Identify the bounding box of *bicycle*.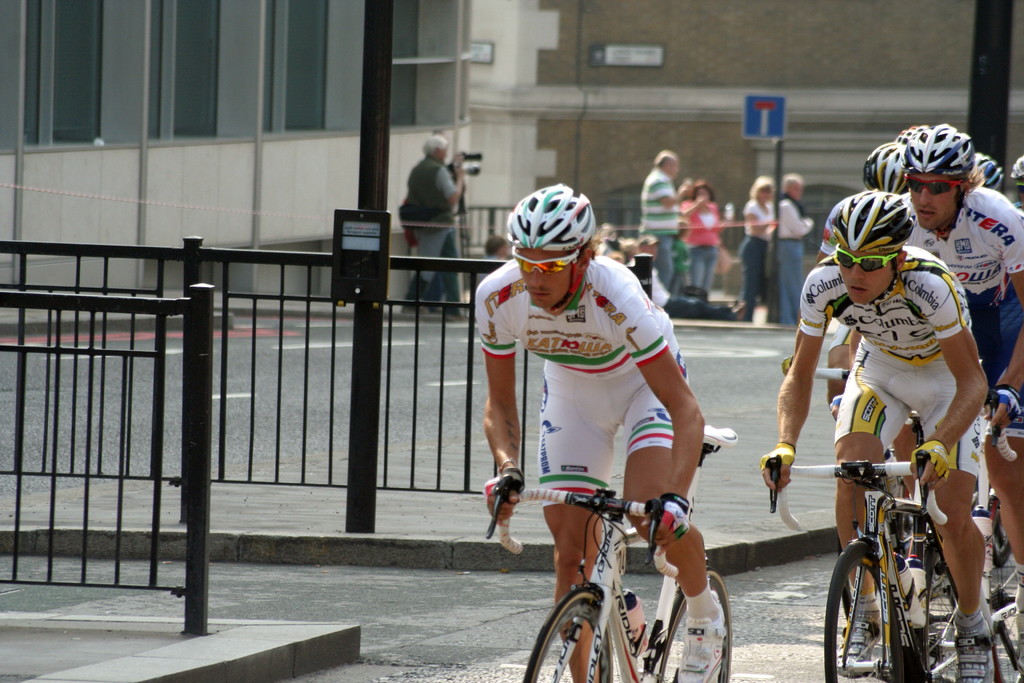
<box>767,448,1000,682</box>.
